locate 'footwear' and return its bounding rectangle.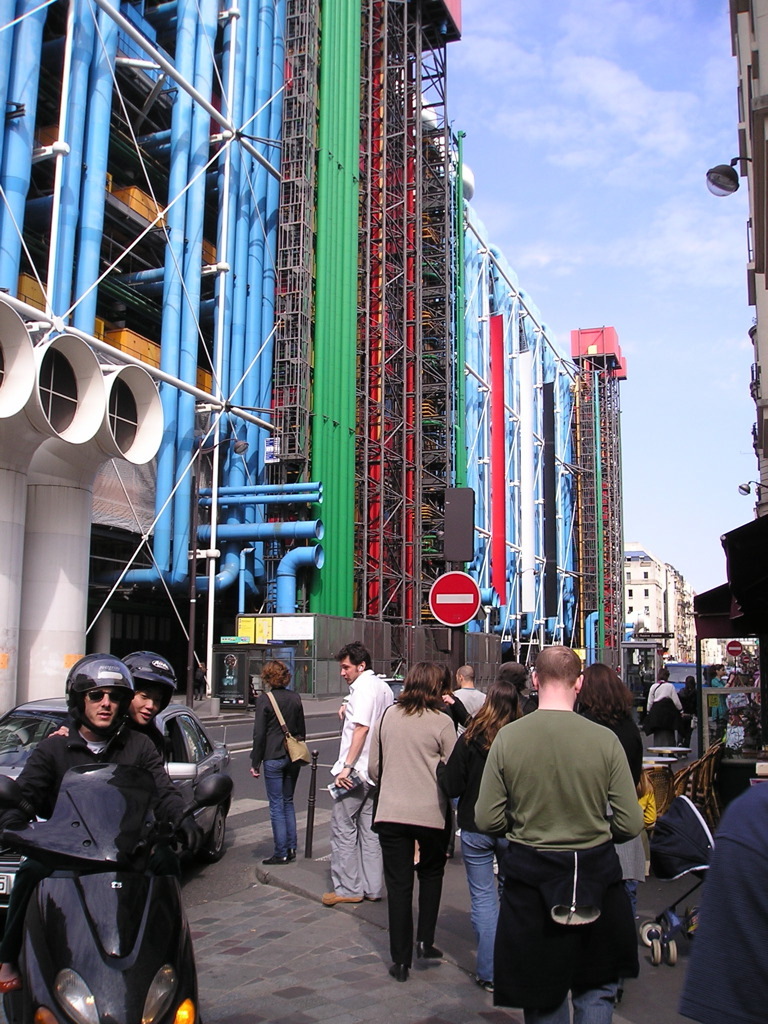
{"x1": 383, "y1": 967, "x2": 408, "y2": 983}.
